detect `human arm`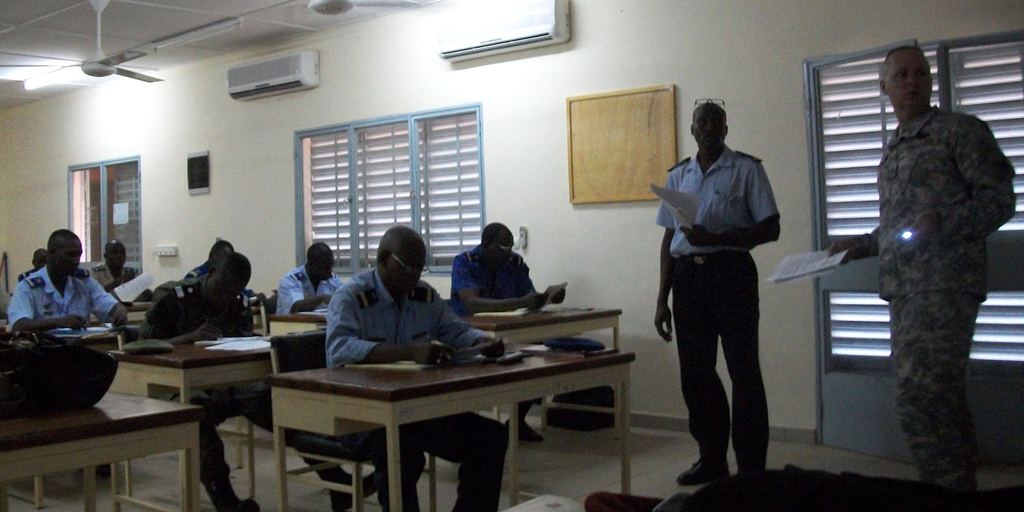
<box>434,303,505,362</box>
